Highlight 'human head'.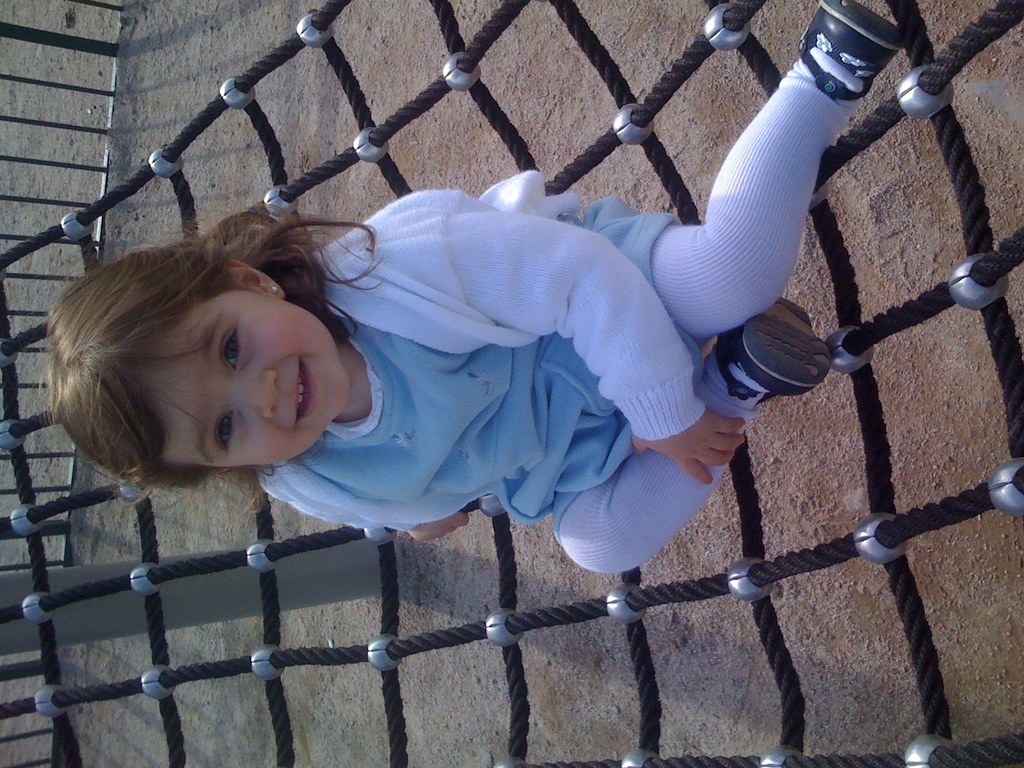
Highlighted region: pyautogui.locateOnScreen(40, 217, 380, 494).
